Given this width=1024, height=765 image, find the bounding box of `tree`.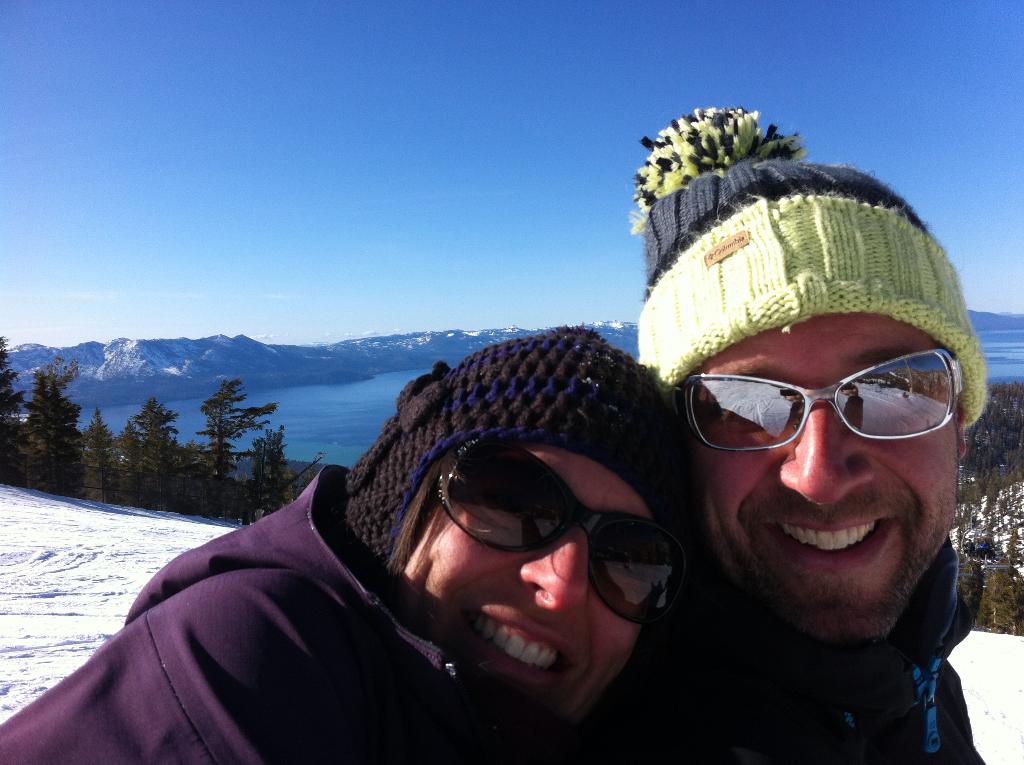
x1=189 y1=376 x2=291 y2=527.
